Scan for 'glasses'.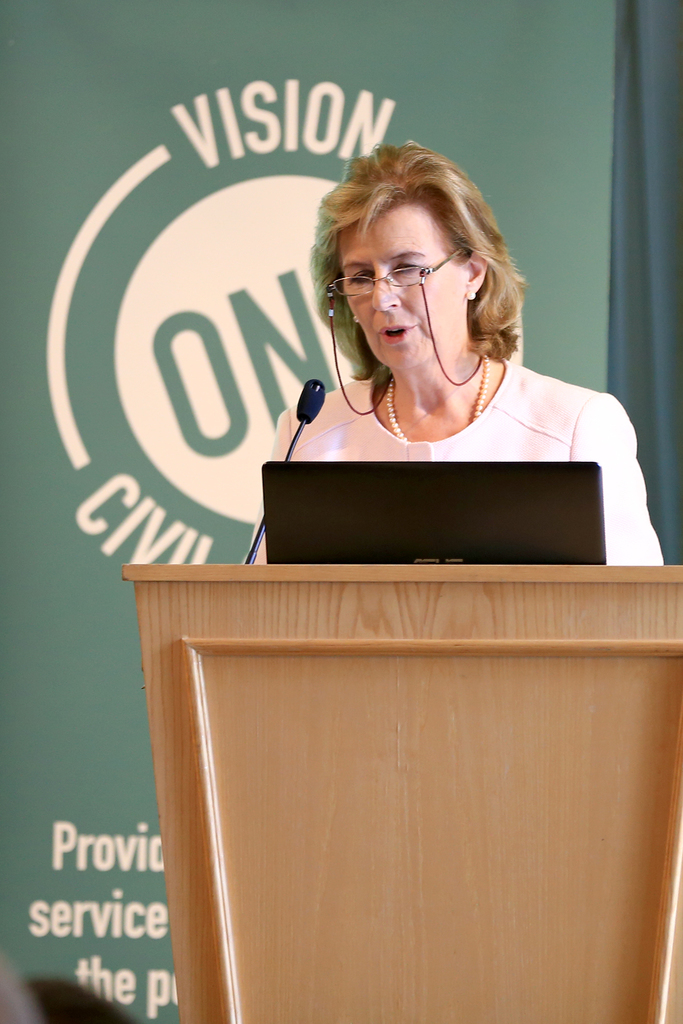
Scan result: left=337, top=248, right=484, bottom=297.
